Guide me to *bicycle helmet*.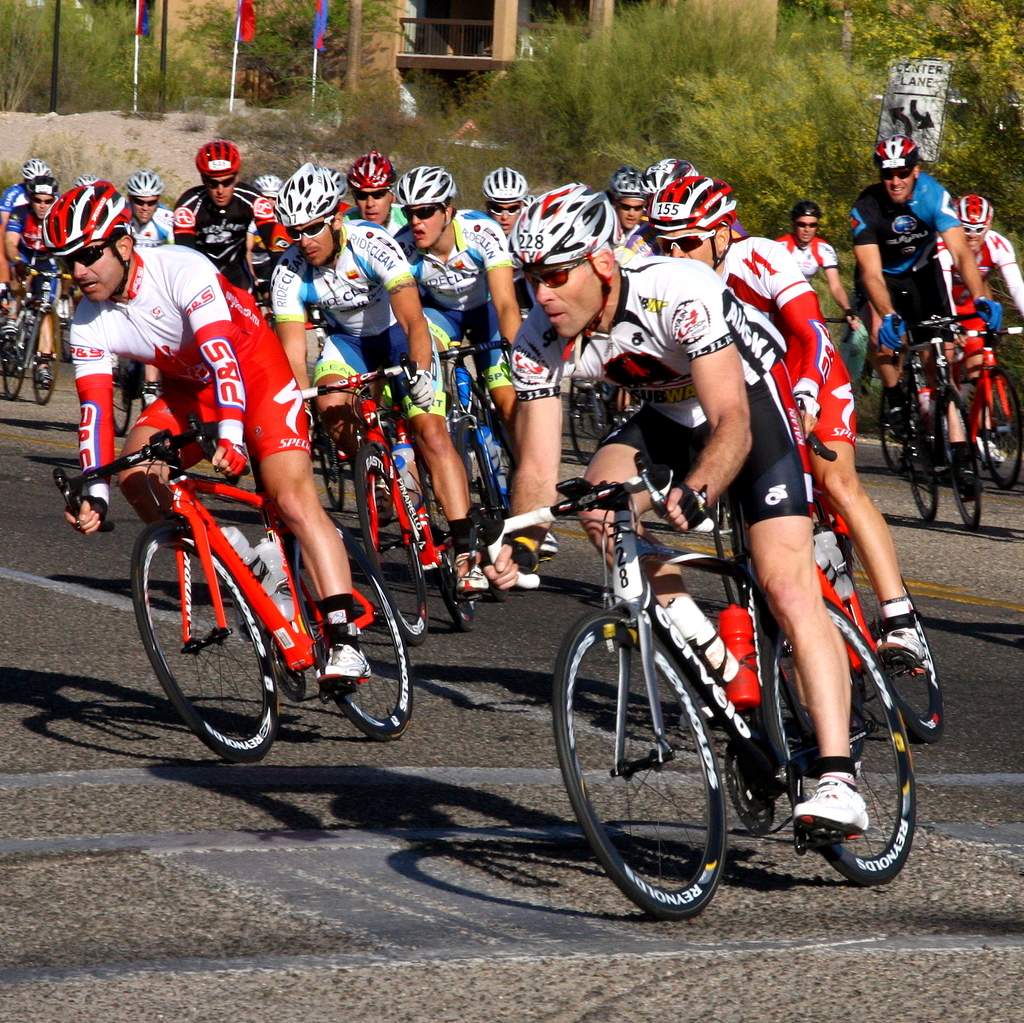
Guidance: {"x1": 255, "y1": 176, "x2": 286, "y2": 197}.
